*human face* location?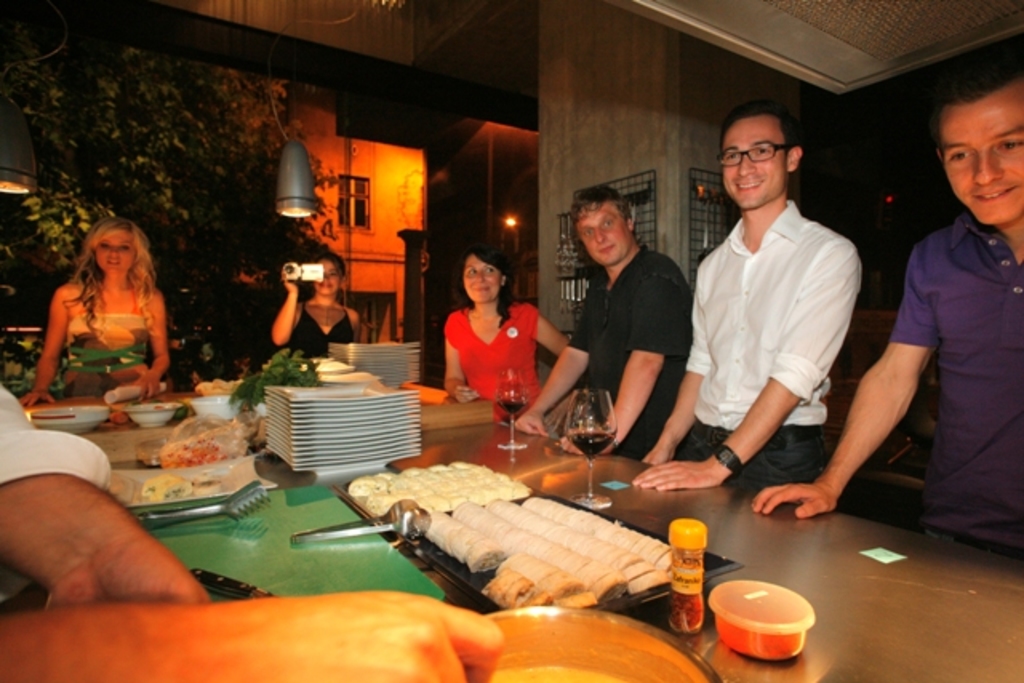
(left=310, top=259, right=341, bottom=298)
